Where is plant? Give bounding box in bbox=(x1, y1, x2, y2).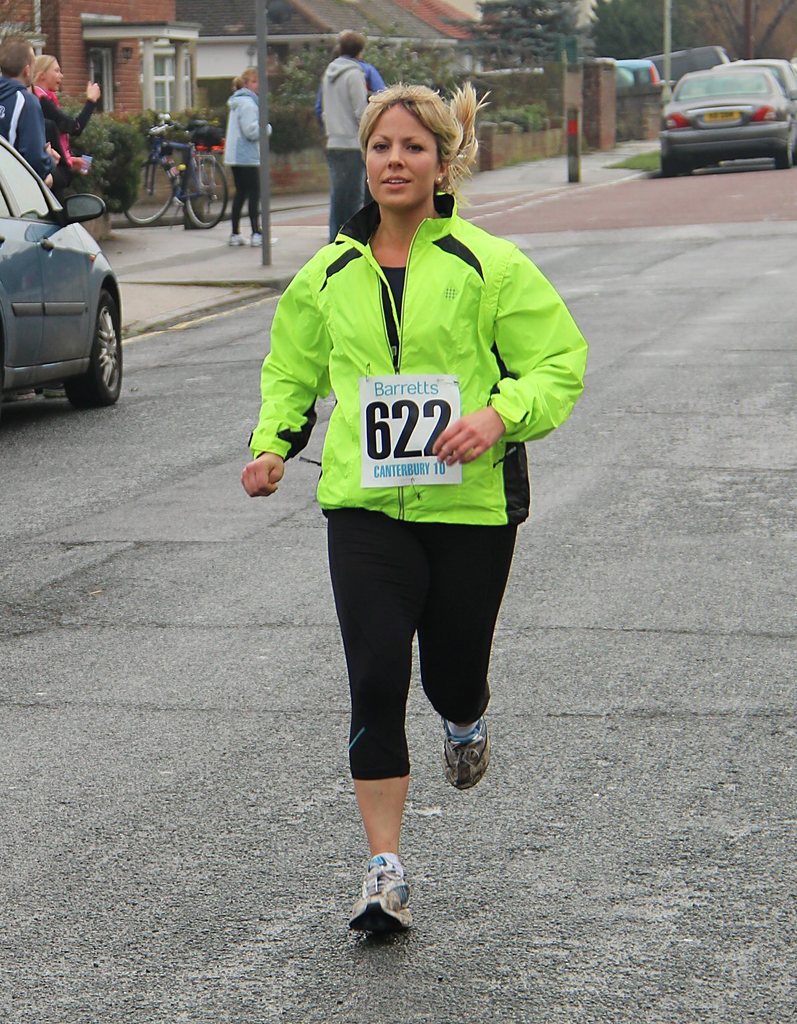
bbox=(465, 88, 577, 135).
